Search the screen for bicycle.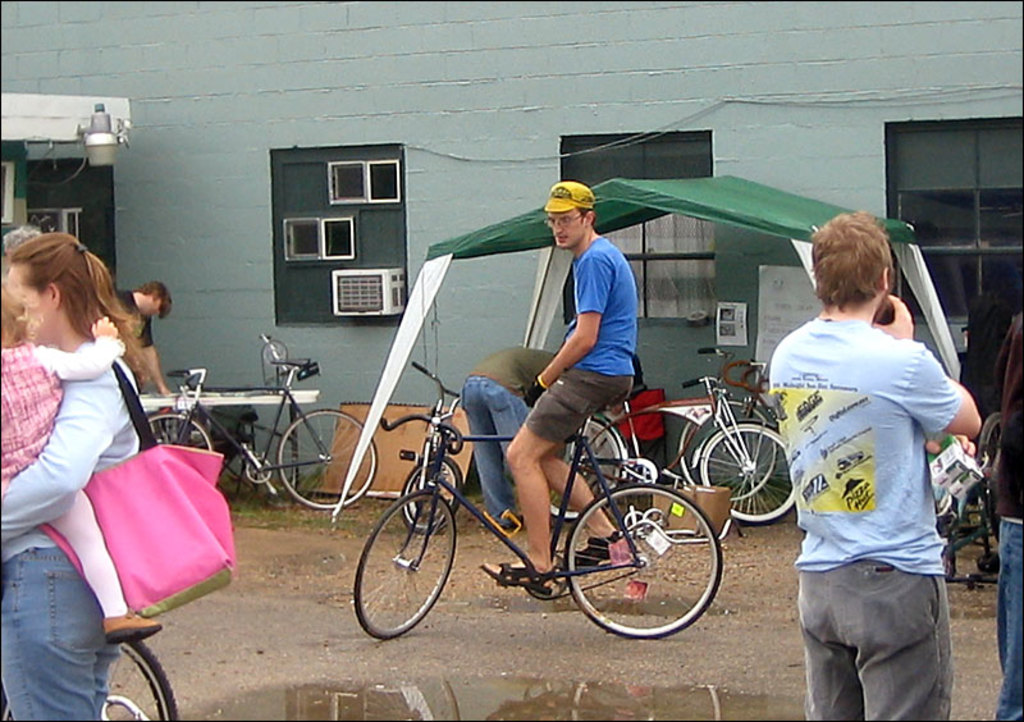
Found at {"x1": 399, "y1": 358, "x2": 466, "y2": 535}.
